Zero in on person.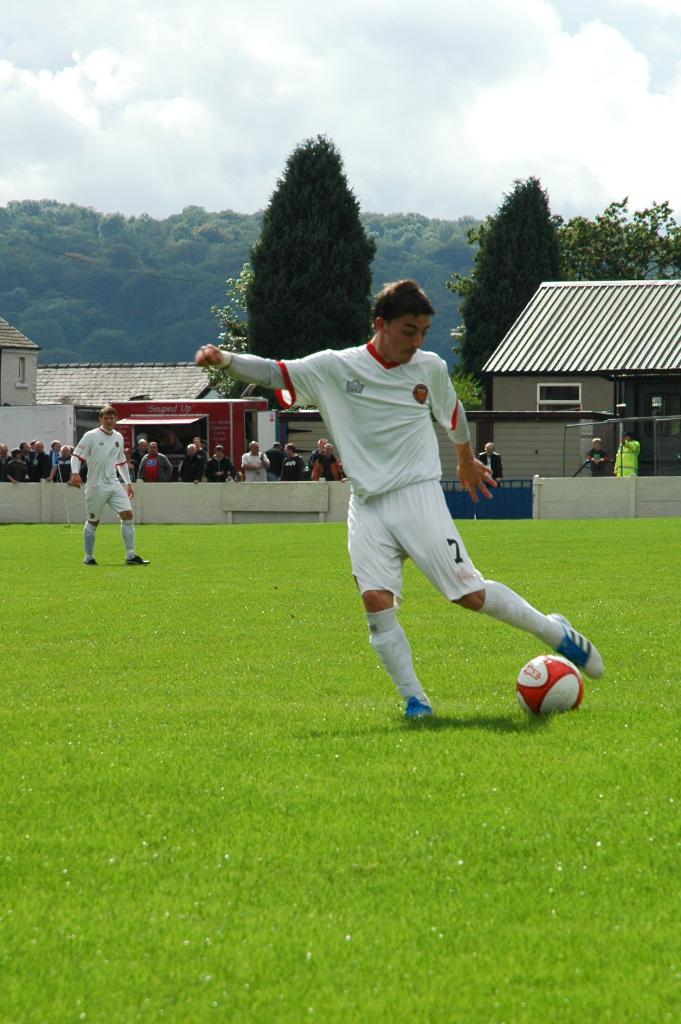
Zeroed in: <region>270, 440, 289, 476</region>.
